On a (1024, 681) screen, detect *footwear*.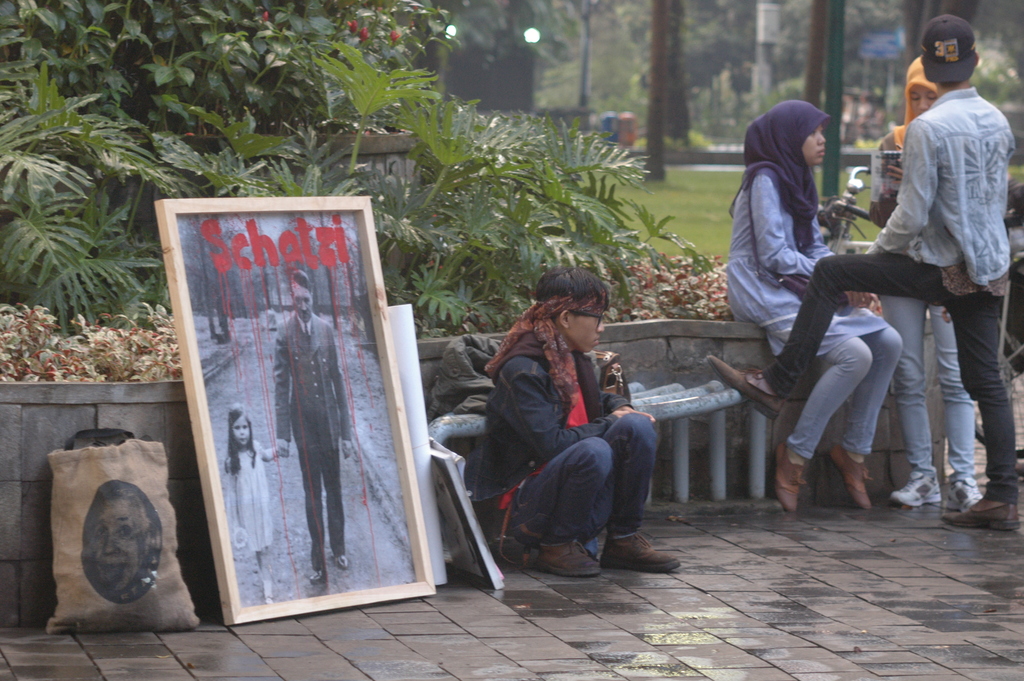
775 438 808 514.
